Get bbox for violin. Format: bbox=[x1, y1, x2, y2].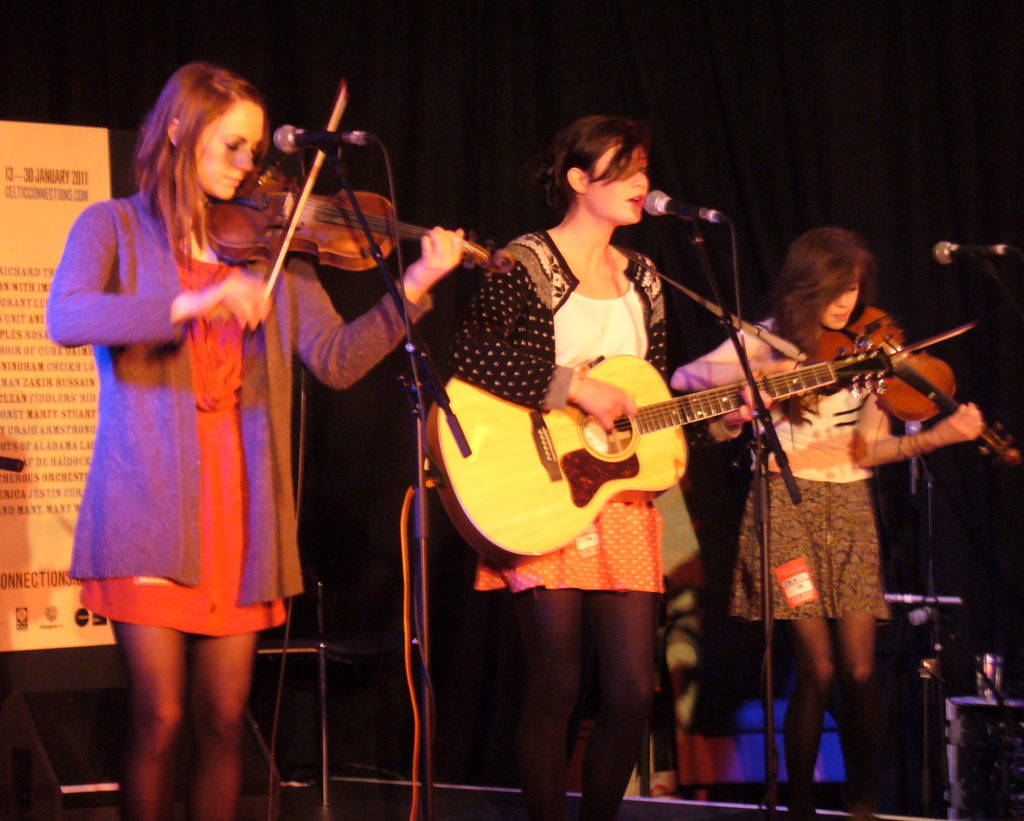
bbox=[810, 307, 1023, 466].
